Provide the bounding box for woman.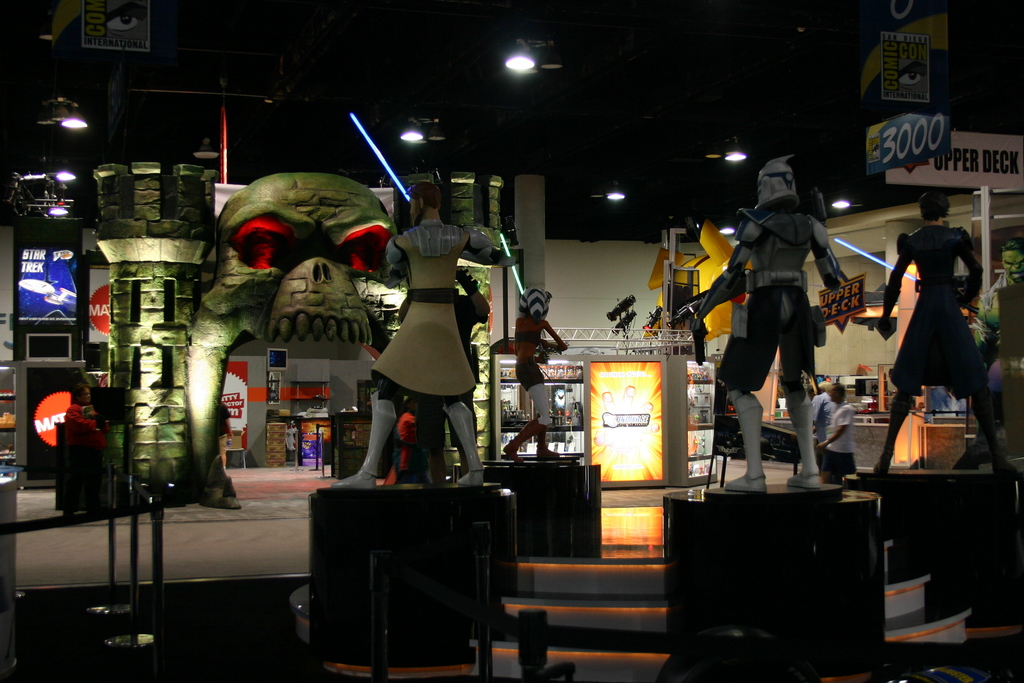
(876, 188, 1021, 476).
